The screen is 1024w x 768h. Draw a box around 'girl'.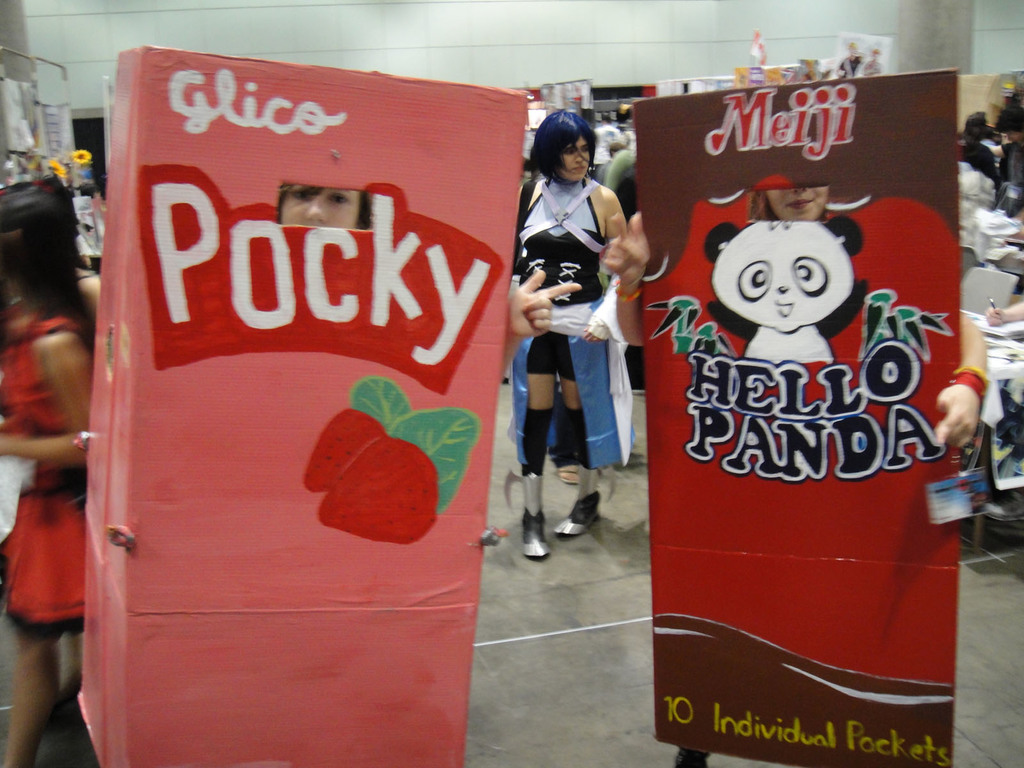
[0, 180, 91, 762].
